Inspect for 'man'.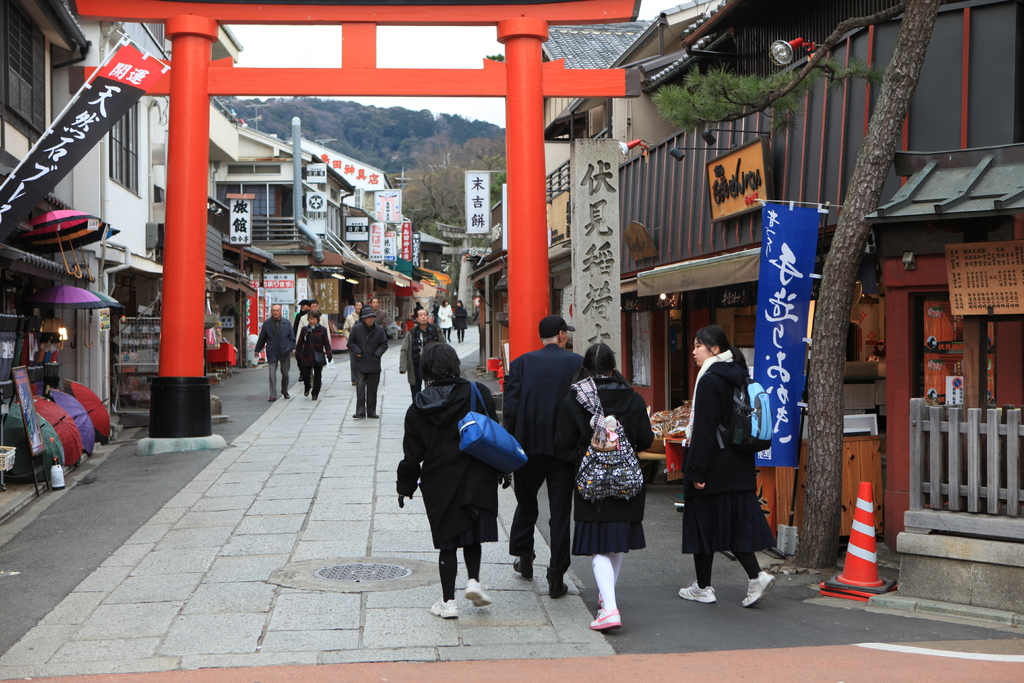
Inspection: bbox=(291, 298, 312, 331).
